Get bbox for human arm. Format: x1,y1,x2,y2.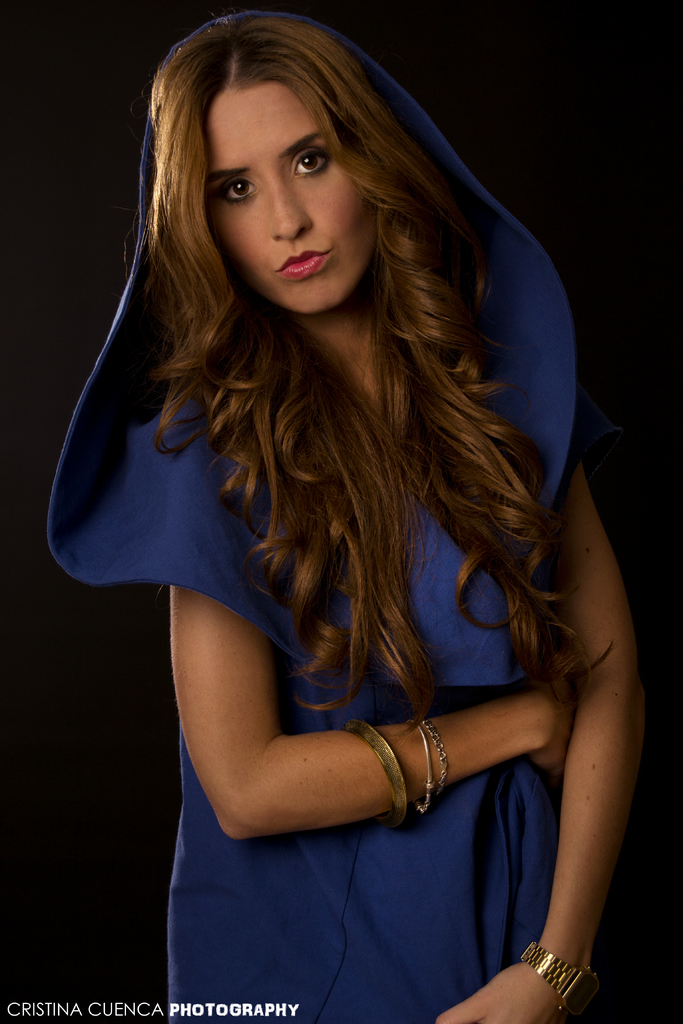
117,610,544,881.
